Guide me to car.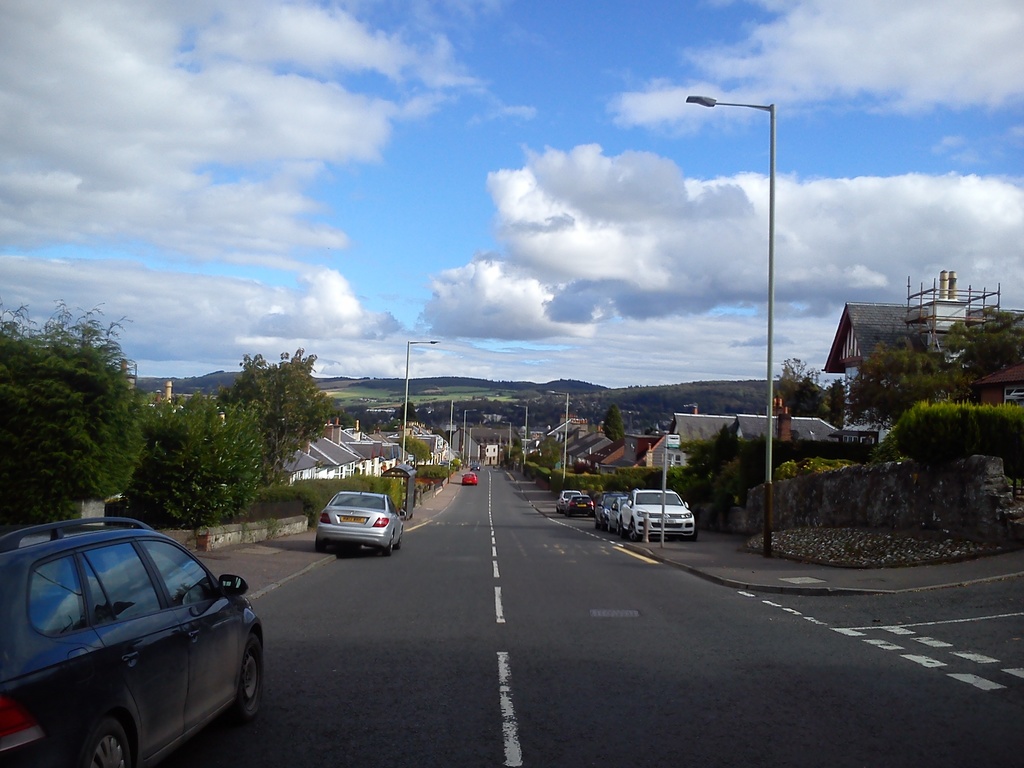
Guidance: 461:474:477:485.
